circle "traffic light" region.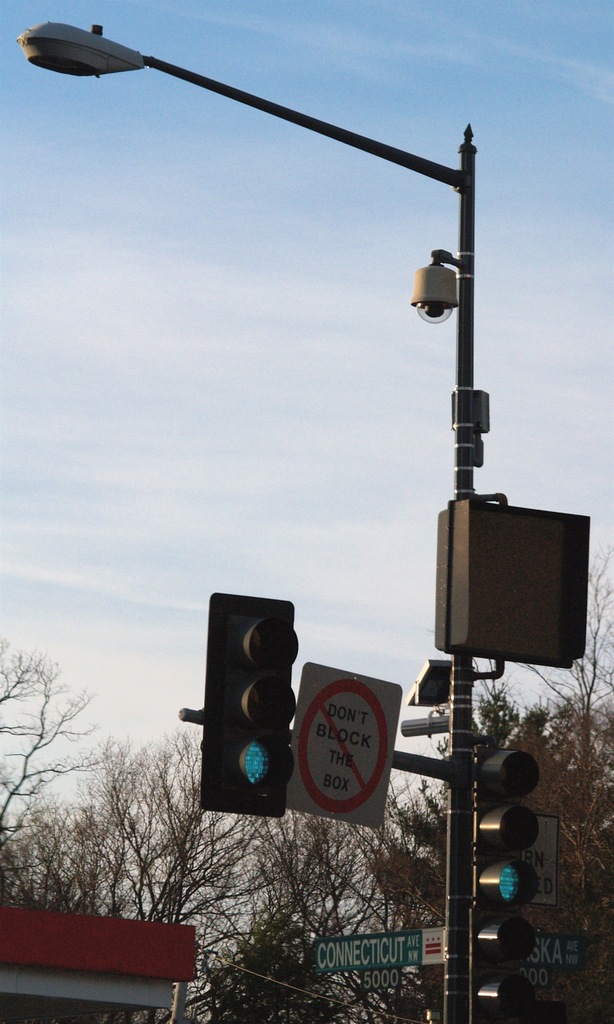
Region: <bbox>198, 593, 300, 820</bbox>.
